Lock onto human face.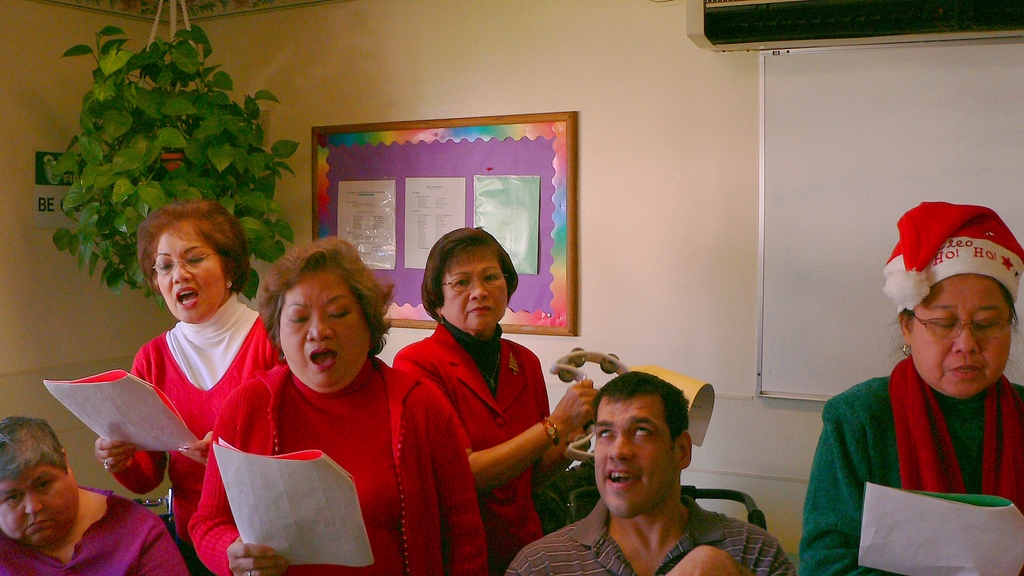
Locked: 911/273/1012/397.
